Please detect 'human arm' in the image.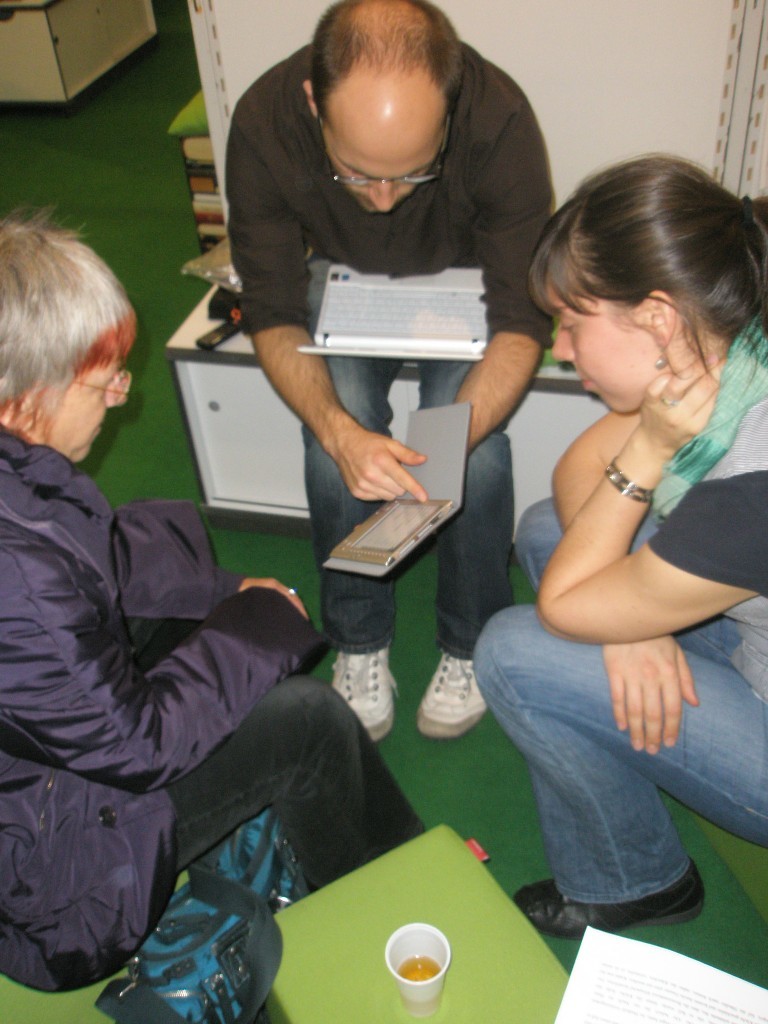
bbox=(444, 103, 558, 451).
